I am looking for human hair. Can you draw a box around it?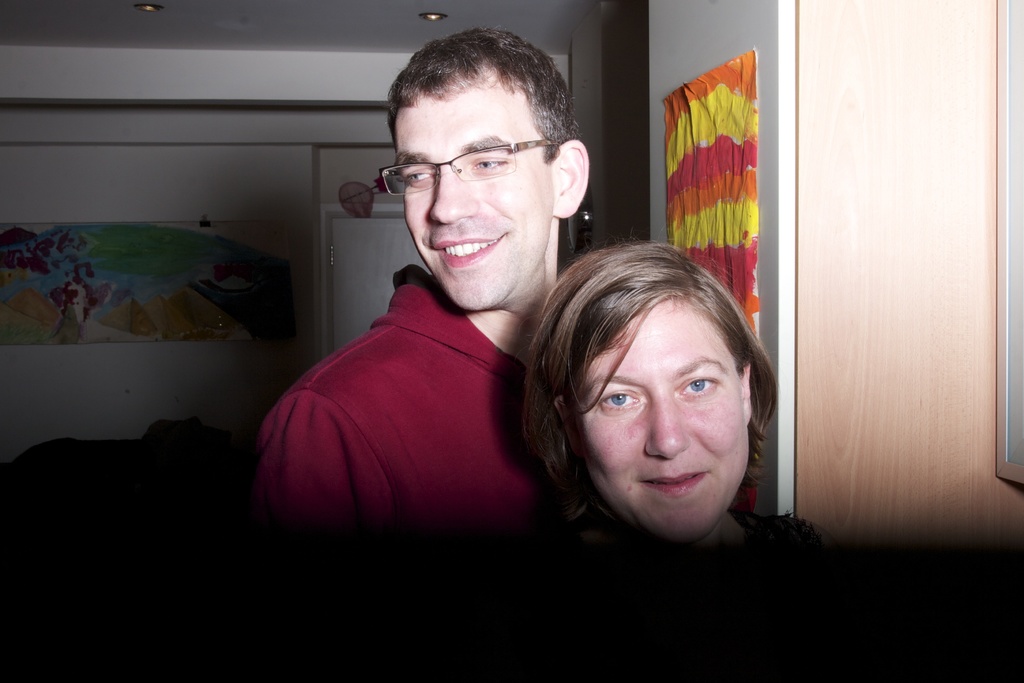
Sure, the bounding box is (left=514, top=235, right=783, bottom=542).
